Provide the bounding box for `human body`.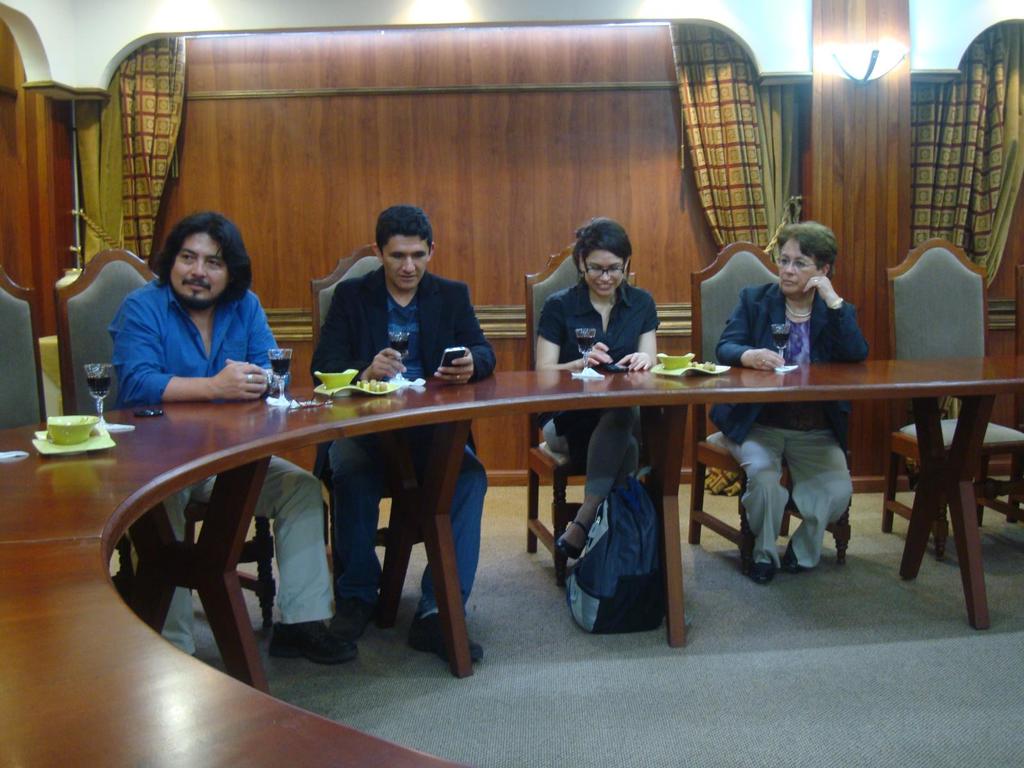
(x1=305, y1=206, x2=500, y2=661).
